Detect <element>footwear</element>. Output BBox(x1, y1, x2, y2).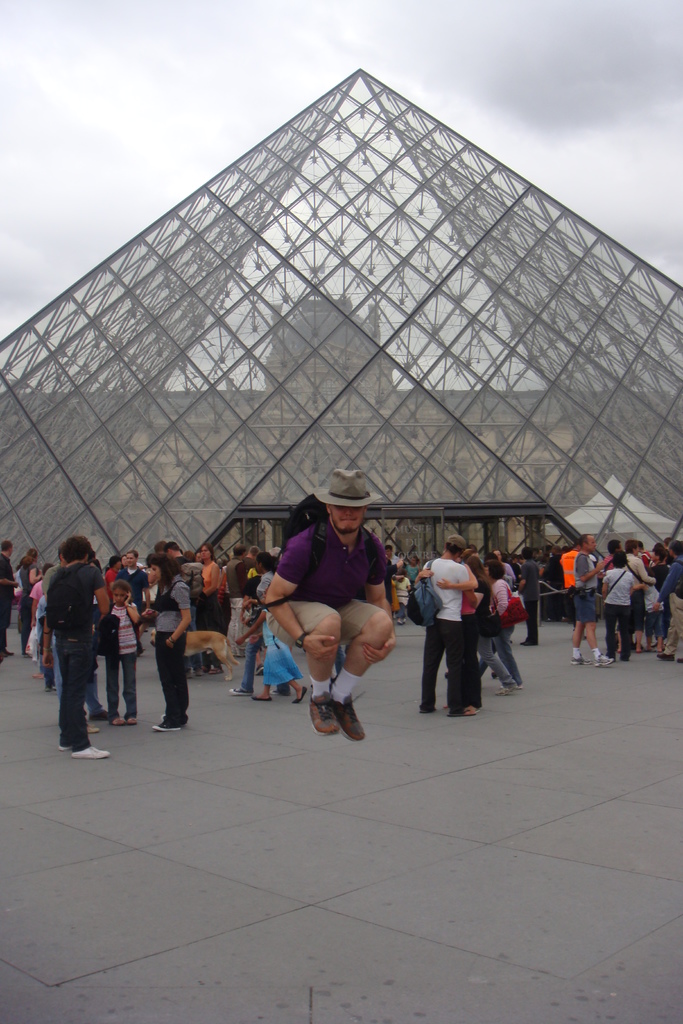
BBox(110, 715, 124, 727).
